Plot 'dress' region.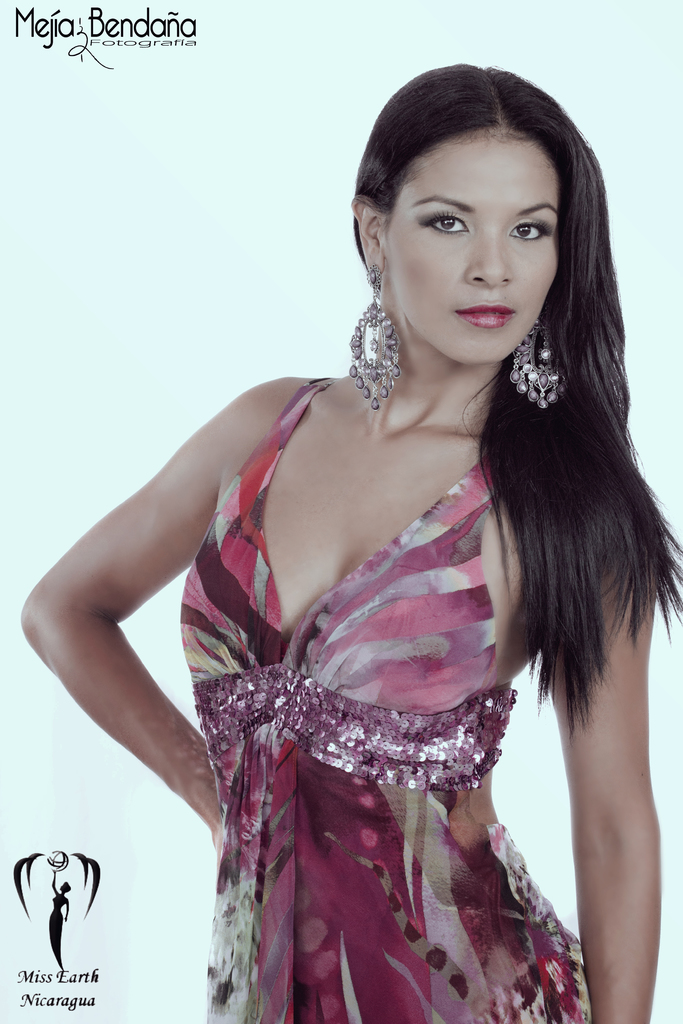
Plotted at select_region(205, 380, 595, 1023).
